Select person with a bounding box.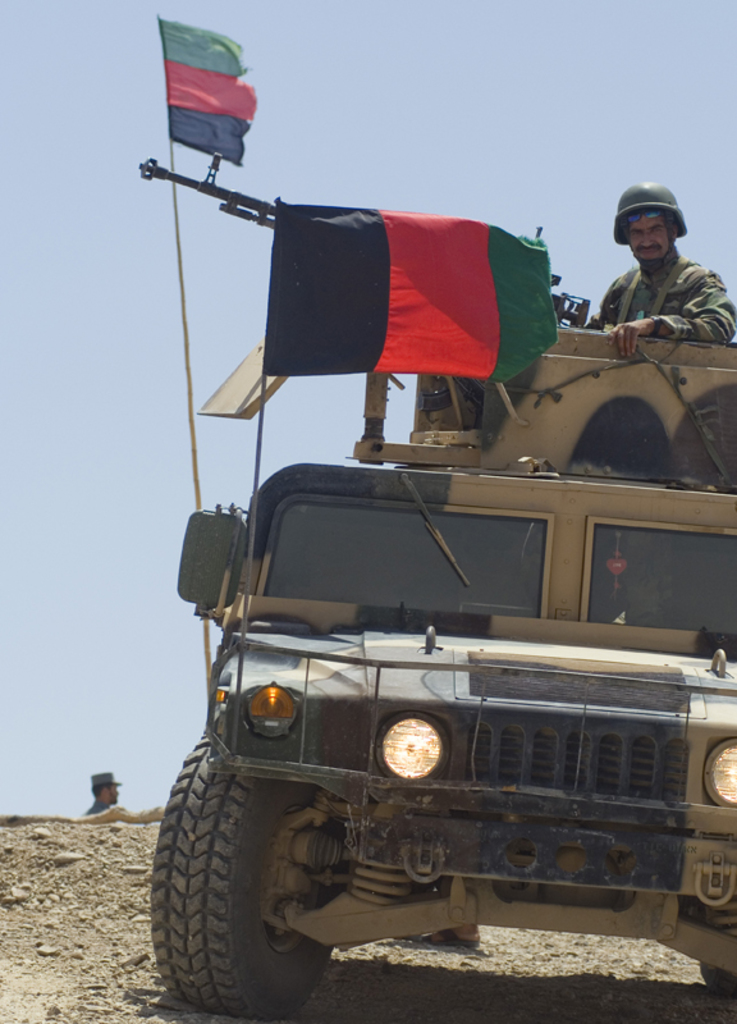
x1=86, y1=767, x2=124, y2=822.
